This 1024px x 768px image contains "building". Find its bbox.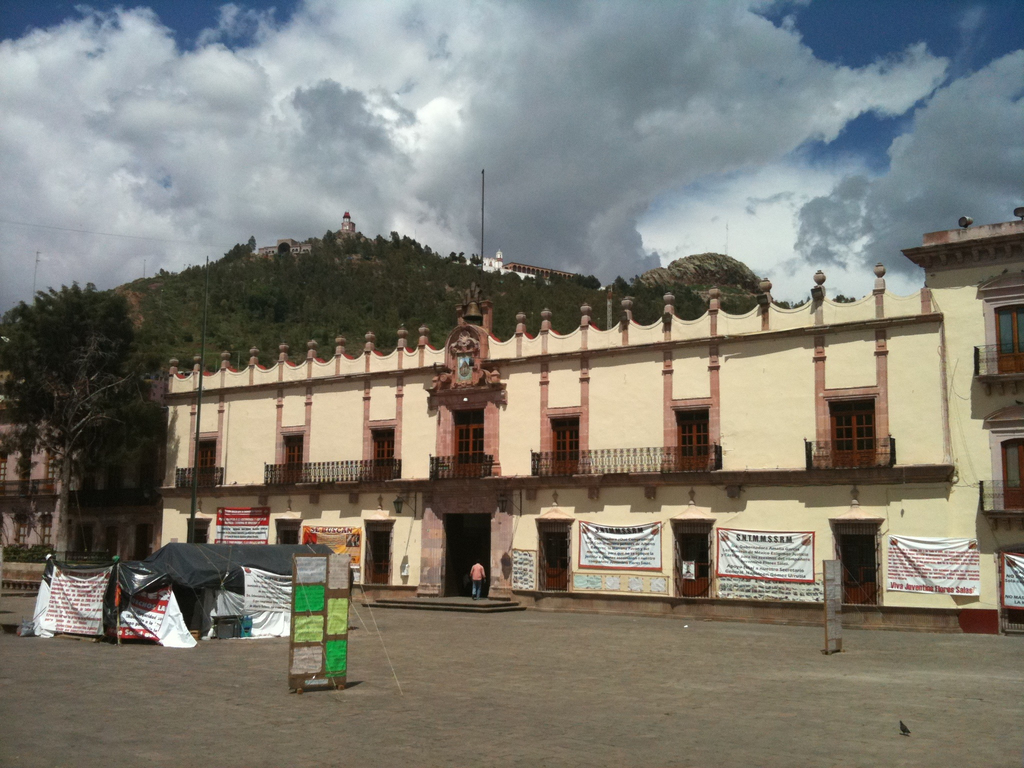
crop(164, 204, 1023, 636).
